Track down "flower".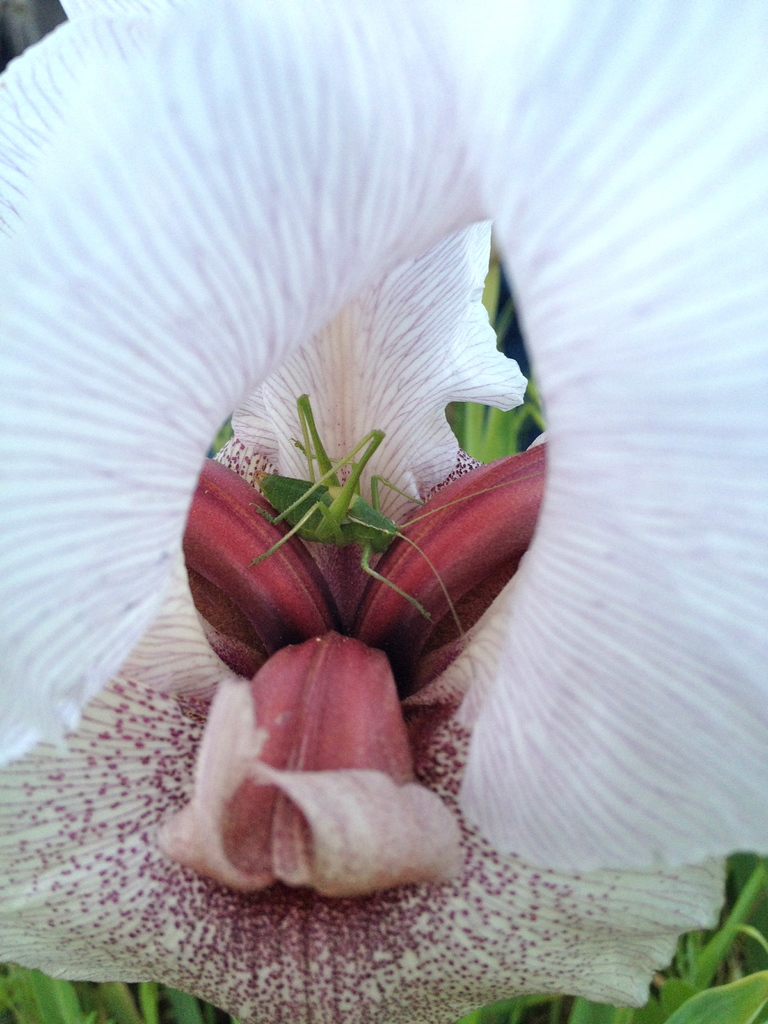
Tracked to bbox=[0, 0, 767, 1023].
